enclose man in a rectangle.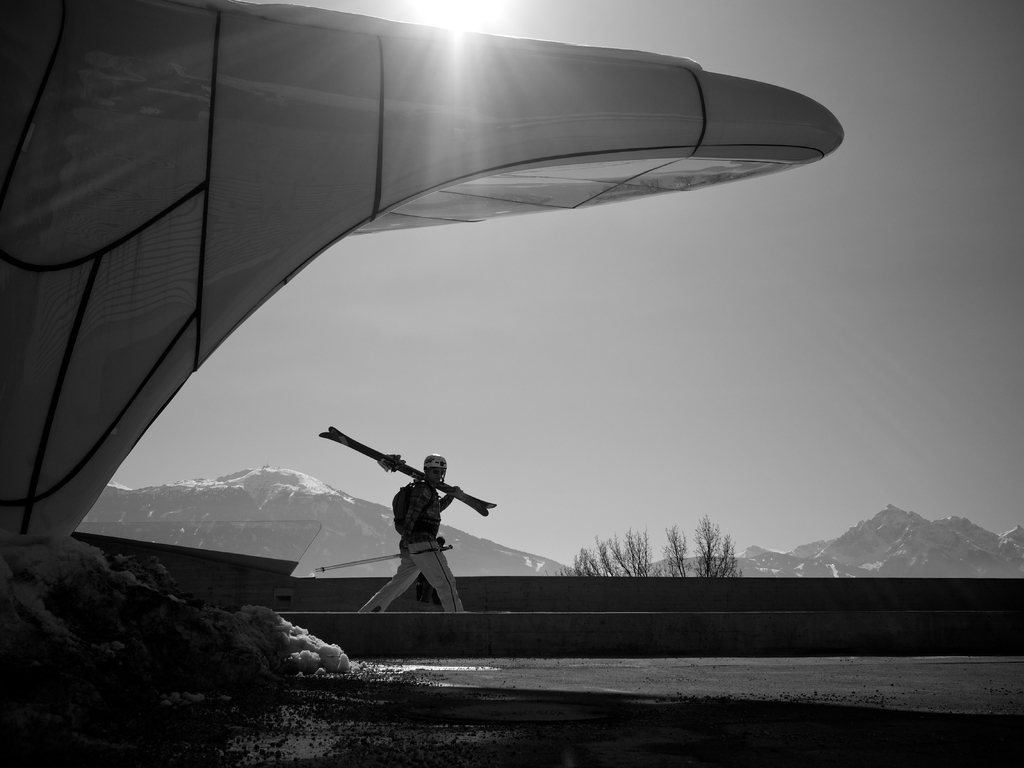
bbox(357, 448, 463, 609).
